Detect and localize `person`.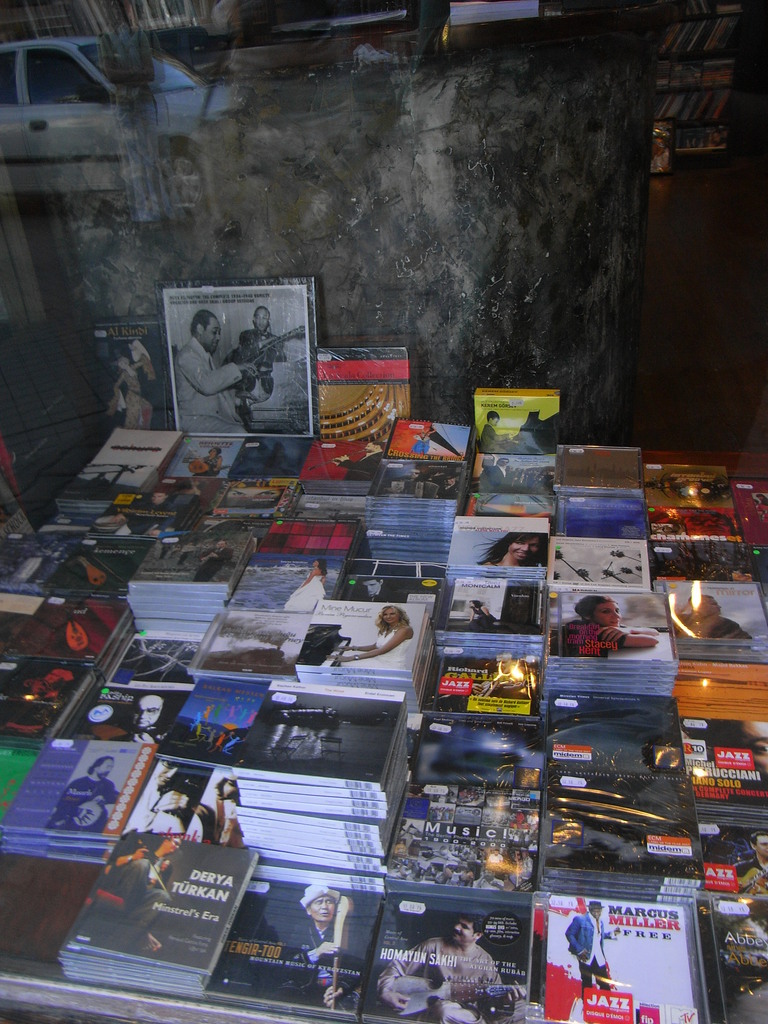
Localized at [171,302,264,435].
